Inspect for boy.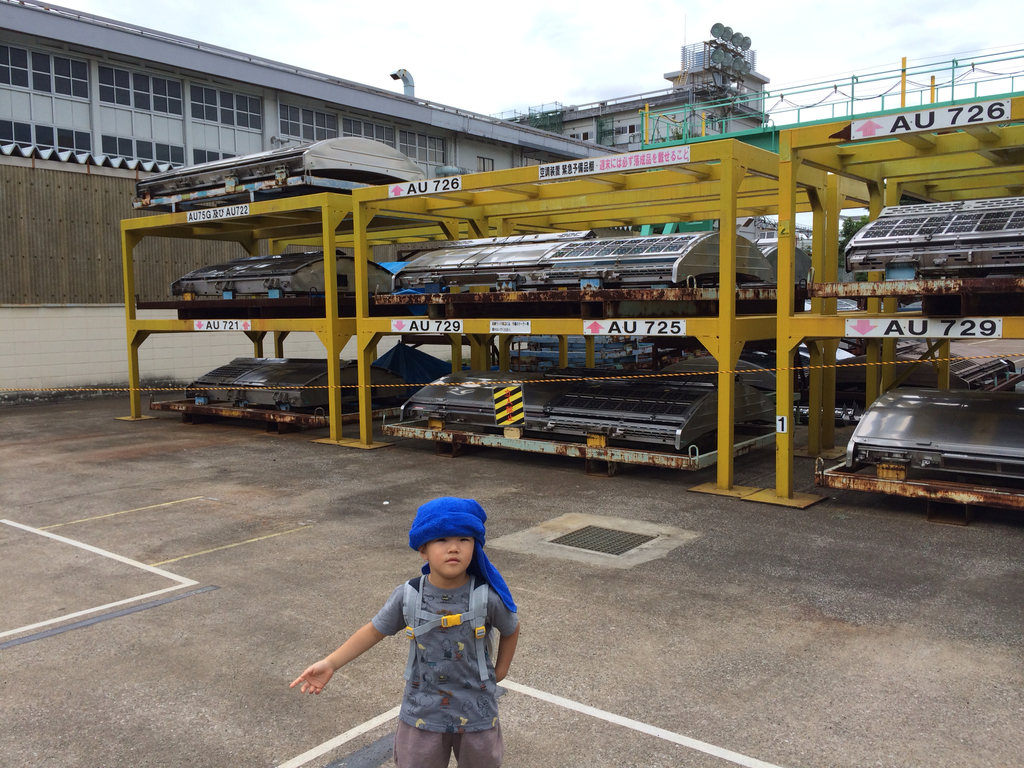
Inspection: [307,491,523,749].
